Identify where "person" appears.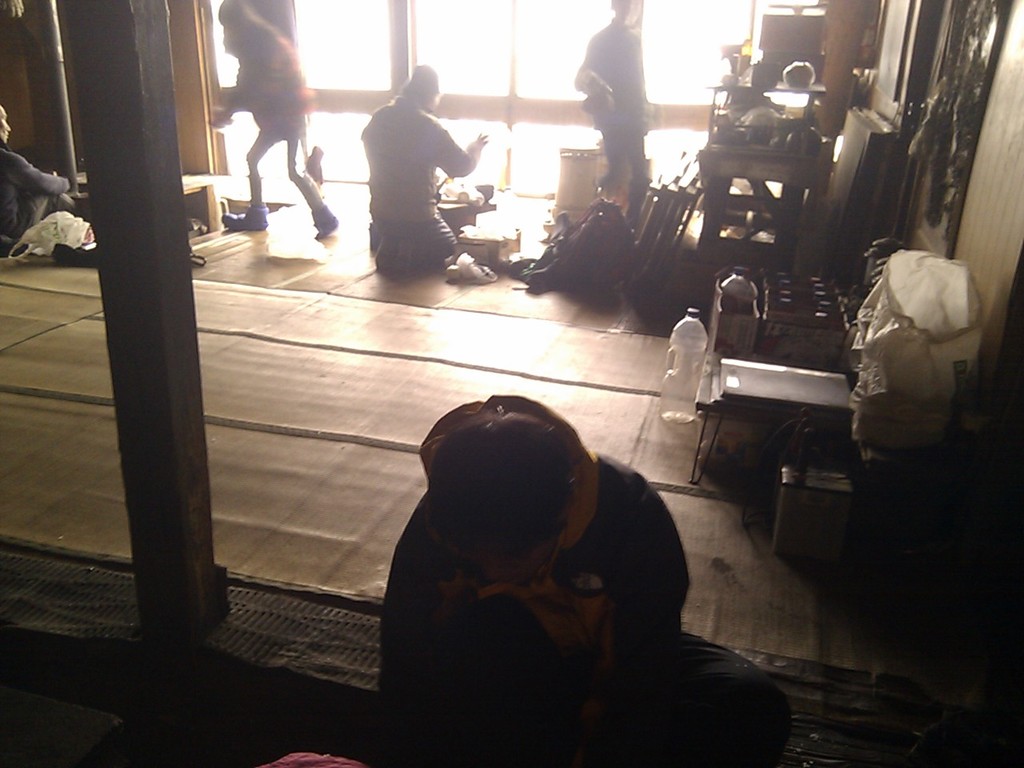
Appears at <bbox>214, 0, 339, 240</bbox>.
